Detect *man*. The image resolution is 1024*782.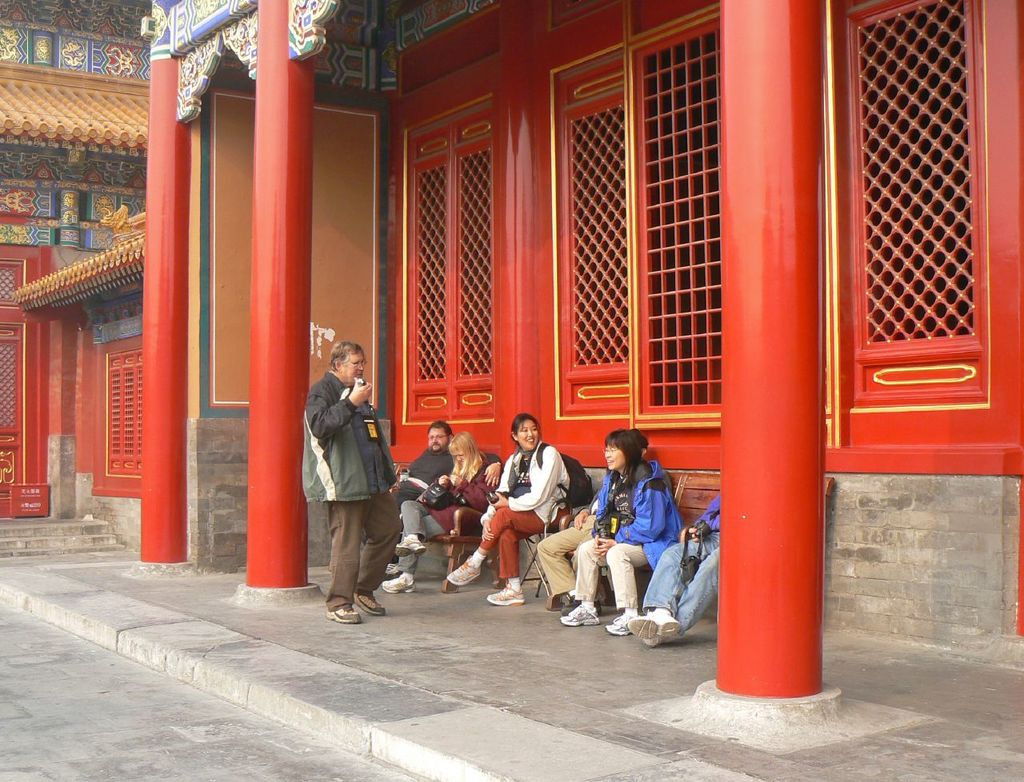
crop(402, 413, 460, 590).
